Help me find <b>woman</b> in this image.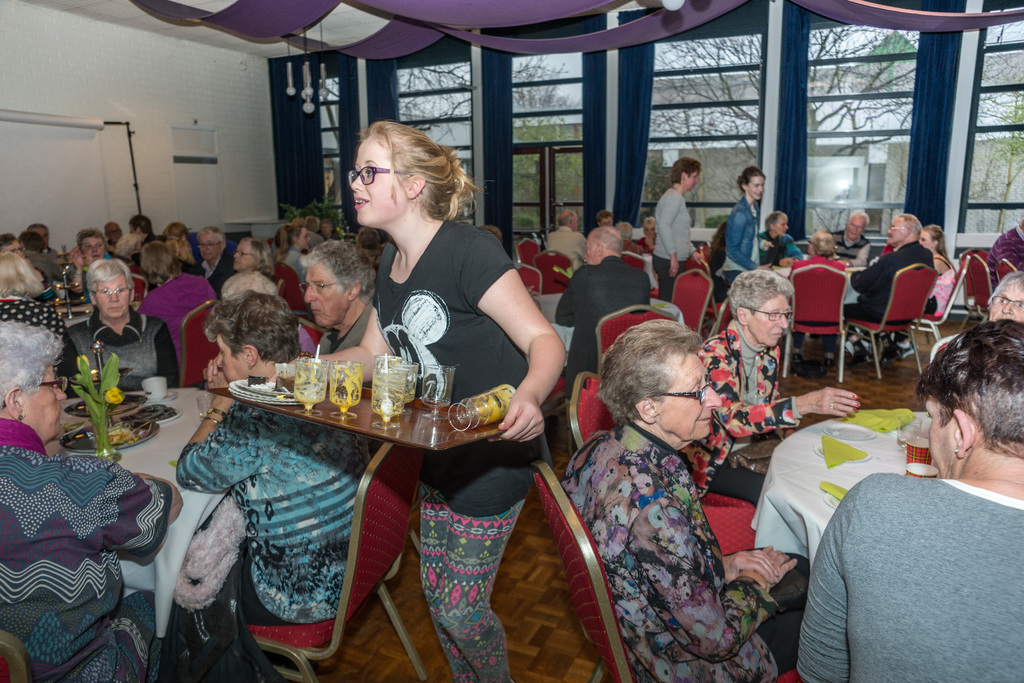
Found it: pyautogui.locateOnScreen(67, 226, 108, 302).
